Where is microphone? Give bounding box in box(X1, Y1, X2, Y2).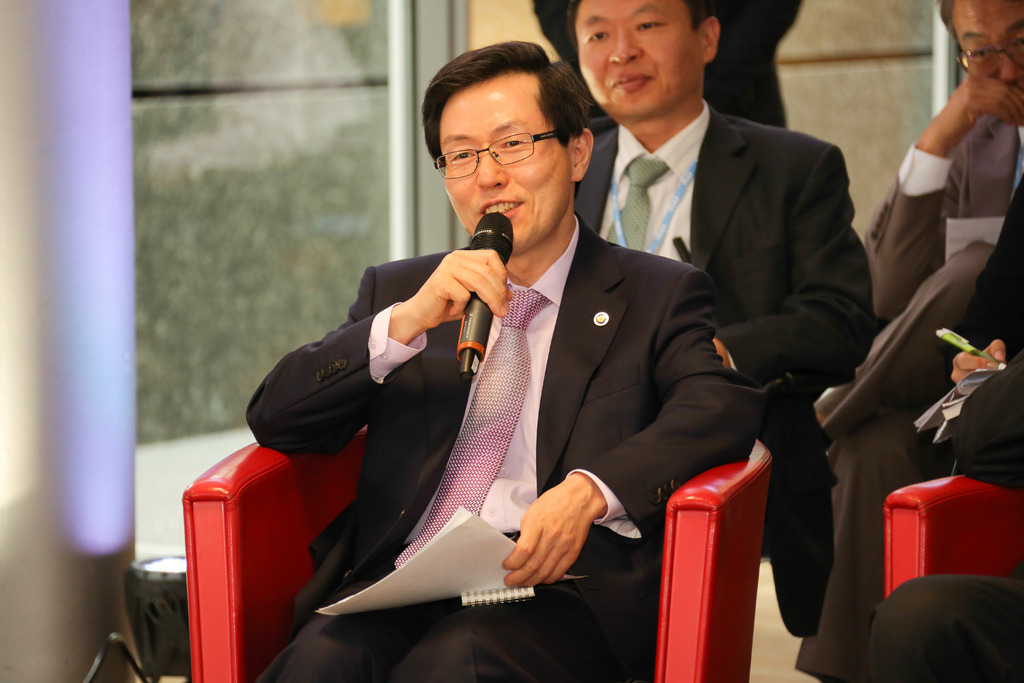
box(454, 210, 512, 378).
